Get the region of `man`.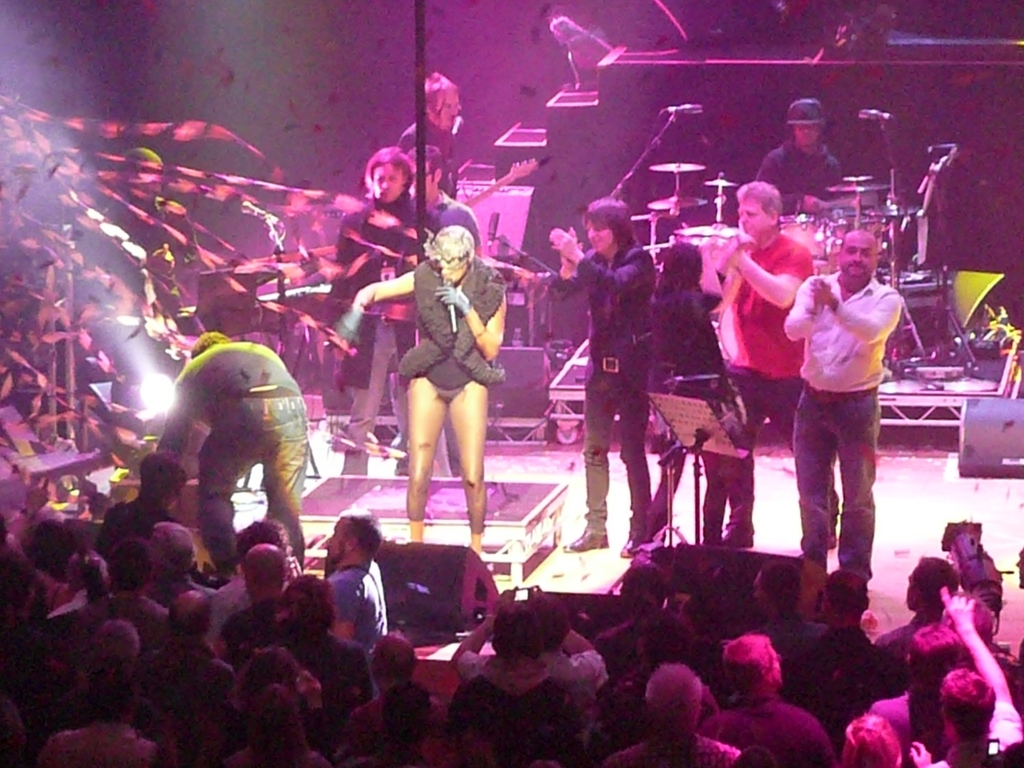
776/571/903/756.
